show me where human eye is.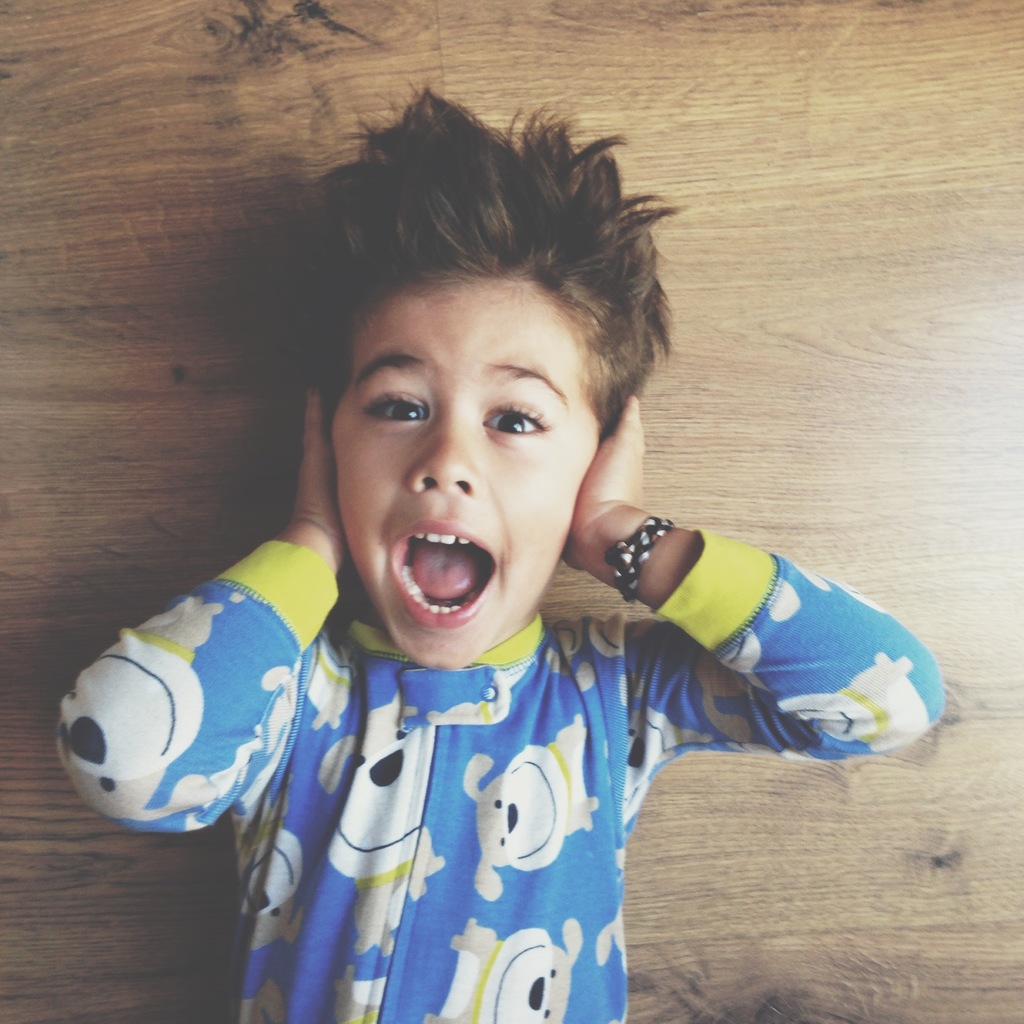
human eye is at [left=473, top=397, right=550, bottom=447].
